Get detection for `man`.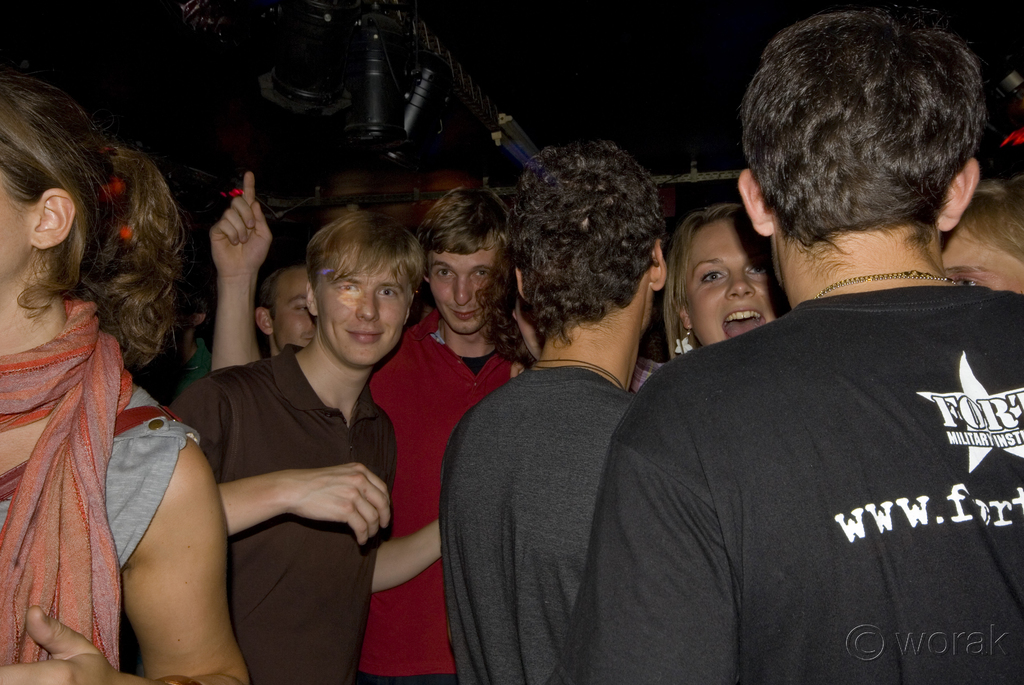
Detection: <bbox>544, 58, 1015, 682</bbox>.
